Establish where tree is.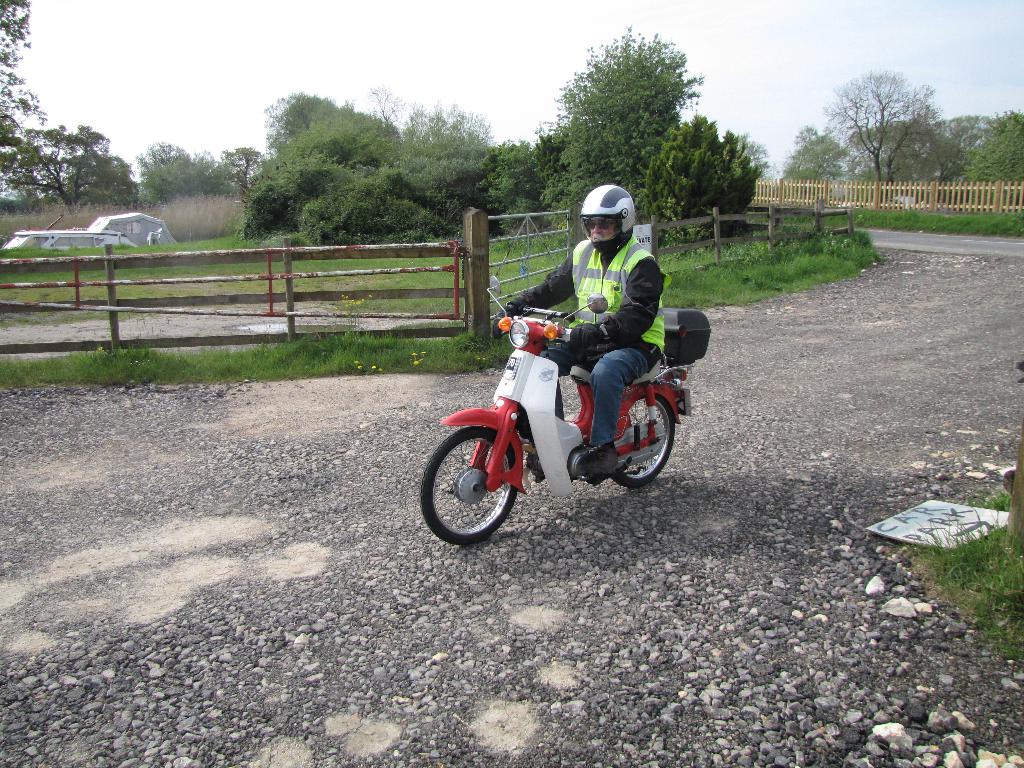
Established at box=[632, 116, 753, 240].
